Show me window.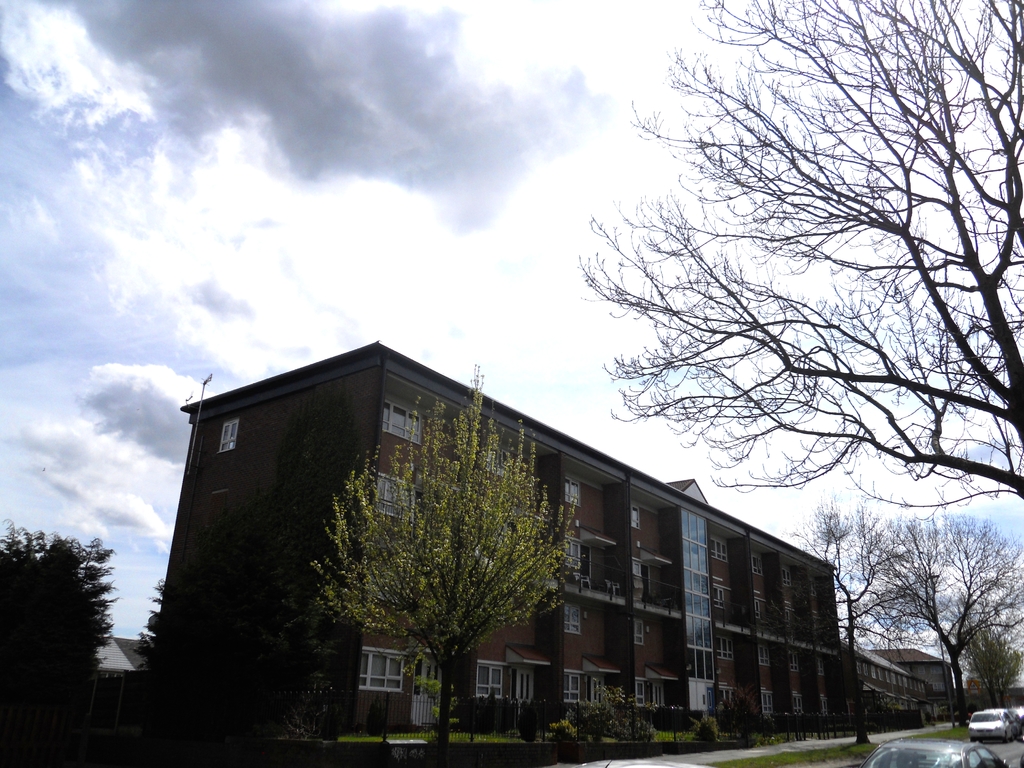
window is here: (x1=811, y1=612, x2=826, y2=636).
